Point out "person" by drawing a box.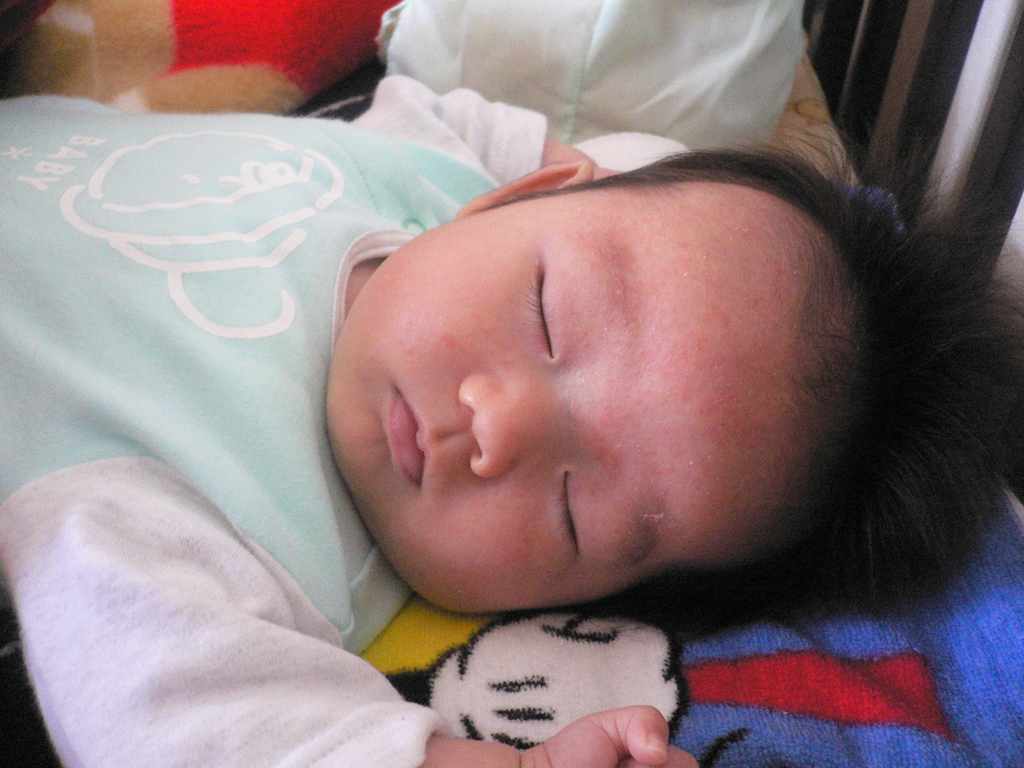
x1=0 y1=79 x2=1002 y2=767.
